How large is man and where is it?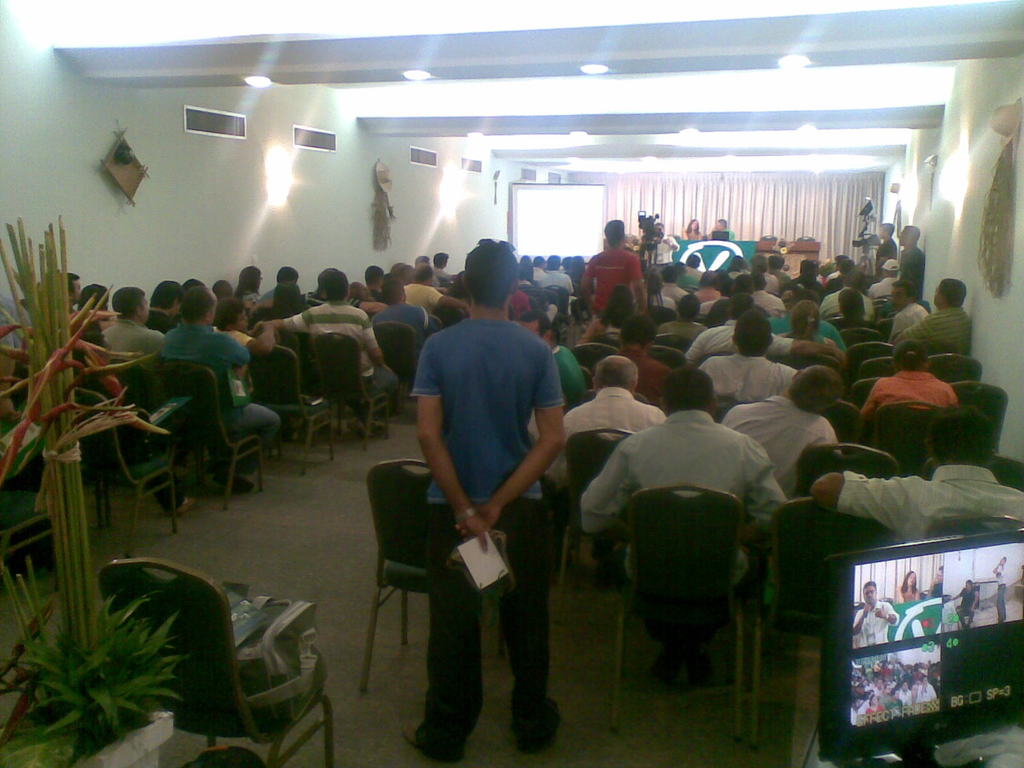
Bounding box: {"left": 582, "top": 217, "right": 648, "bottom": 330}.
